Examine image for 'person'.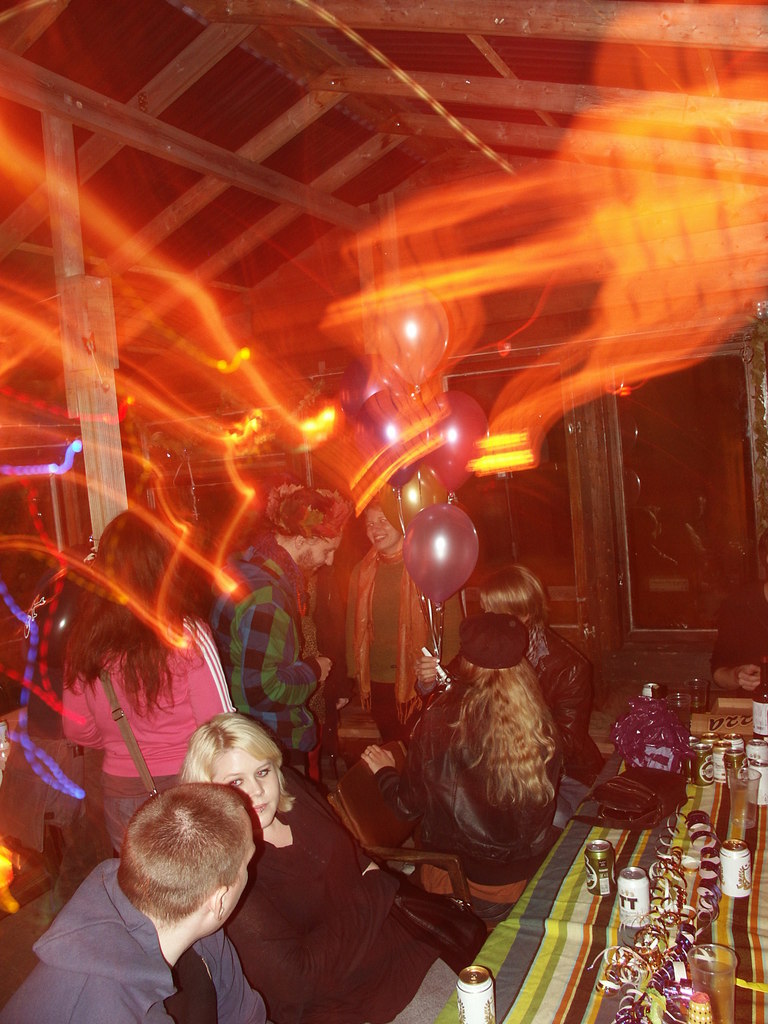
Examination result: 3,783,264,1023.
